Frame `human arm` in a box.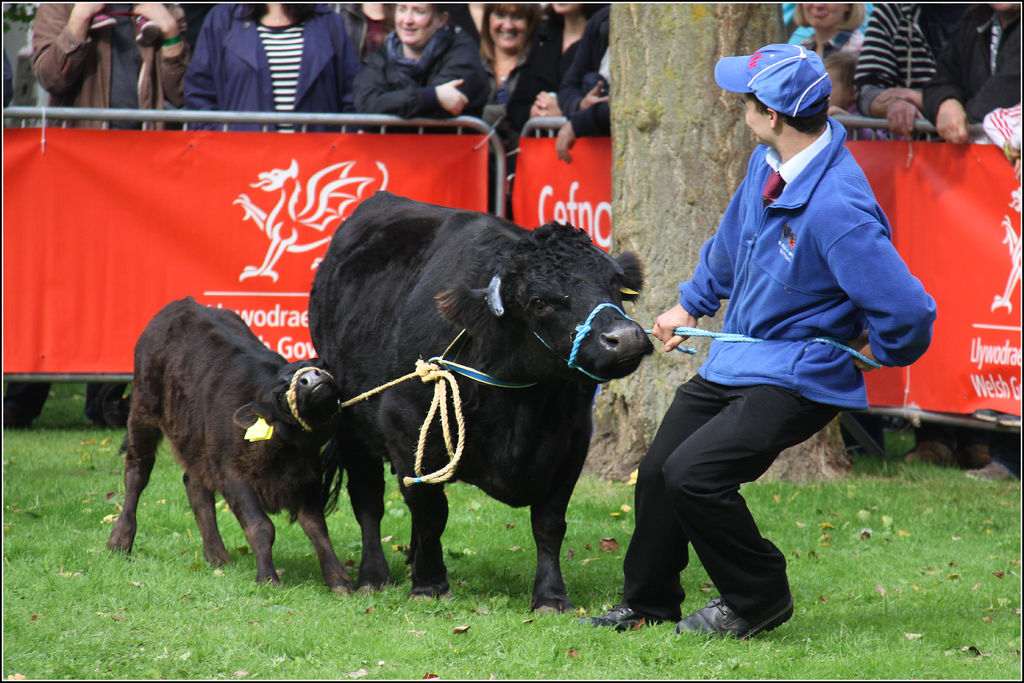
select_region(359, 49, 465, 109).
